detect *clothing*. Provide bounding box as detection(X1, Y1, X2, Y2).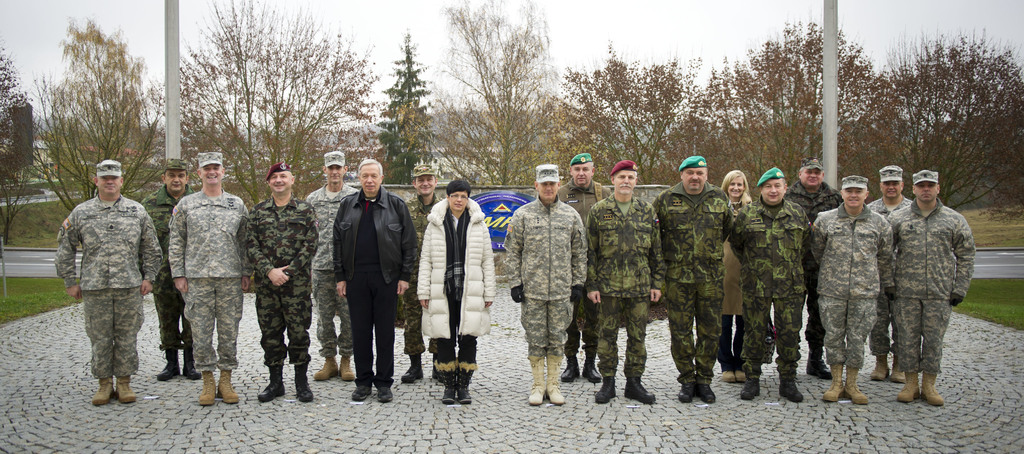
detection(168, 188, 255, 378).
